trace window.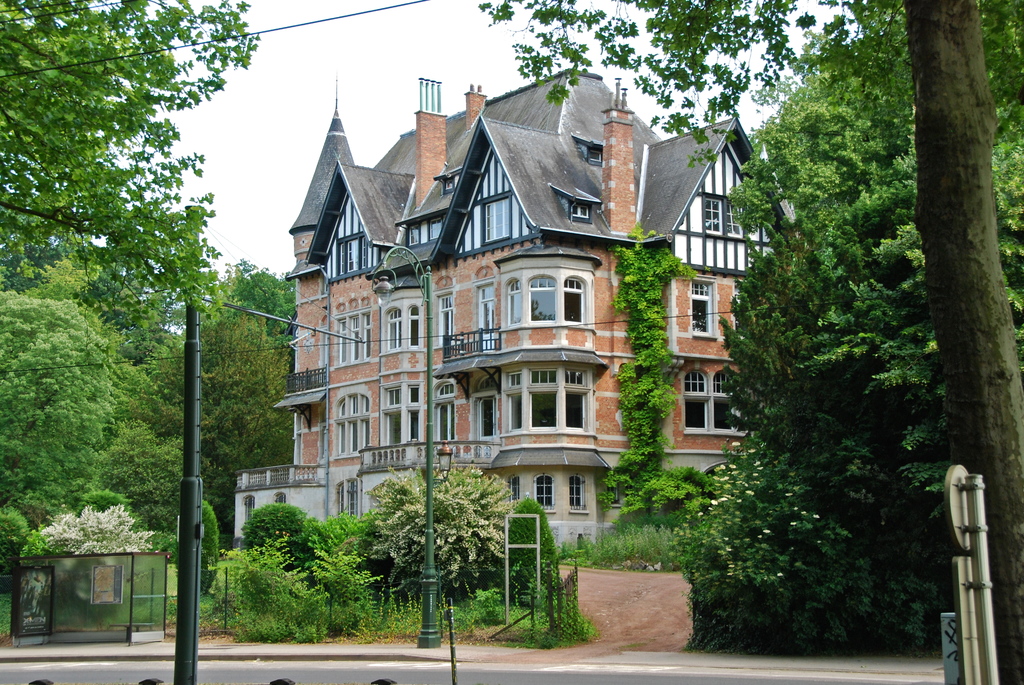
Traced to {"left": 525, "top": 366, "right": 561, "bottom": 434}.
